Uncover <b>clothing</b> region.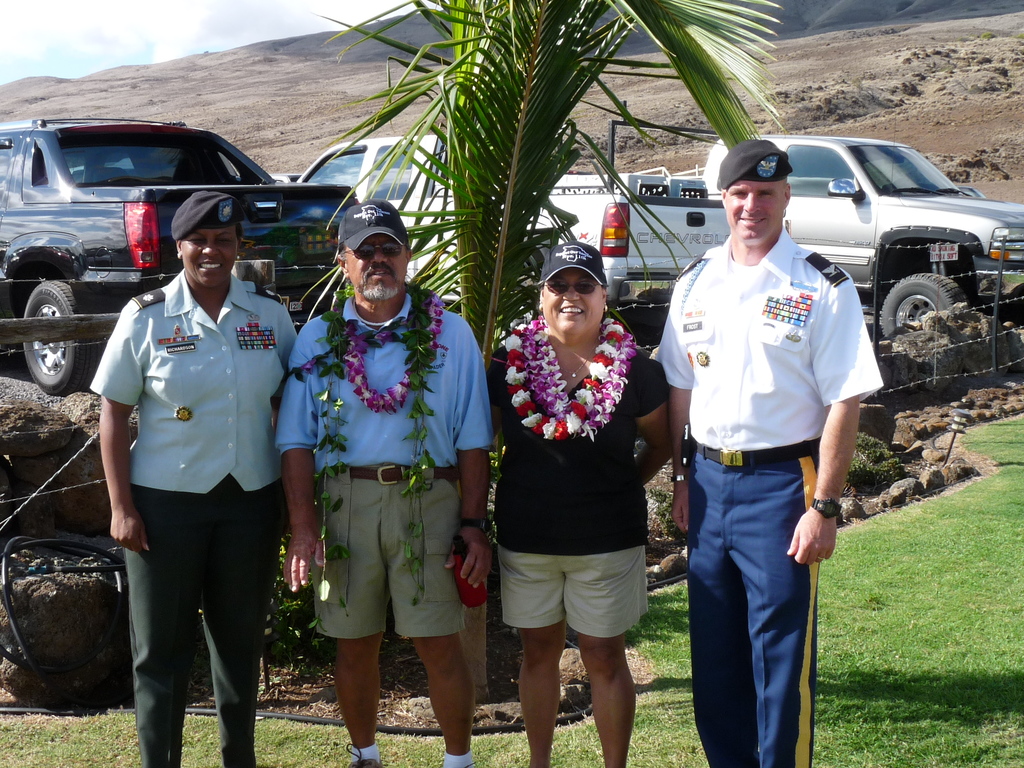
Uncovered: BBox(86, 268, 293, 767).
